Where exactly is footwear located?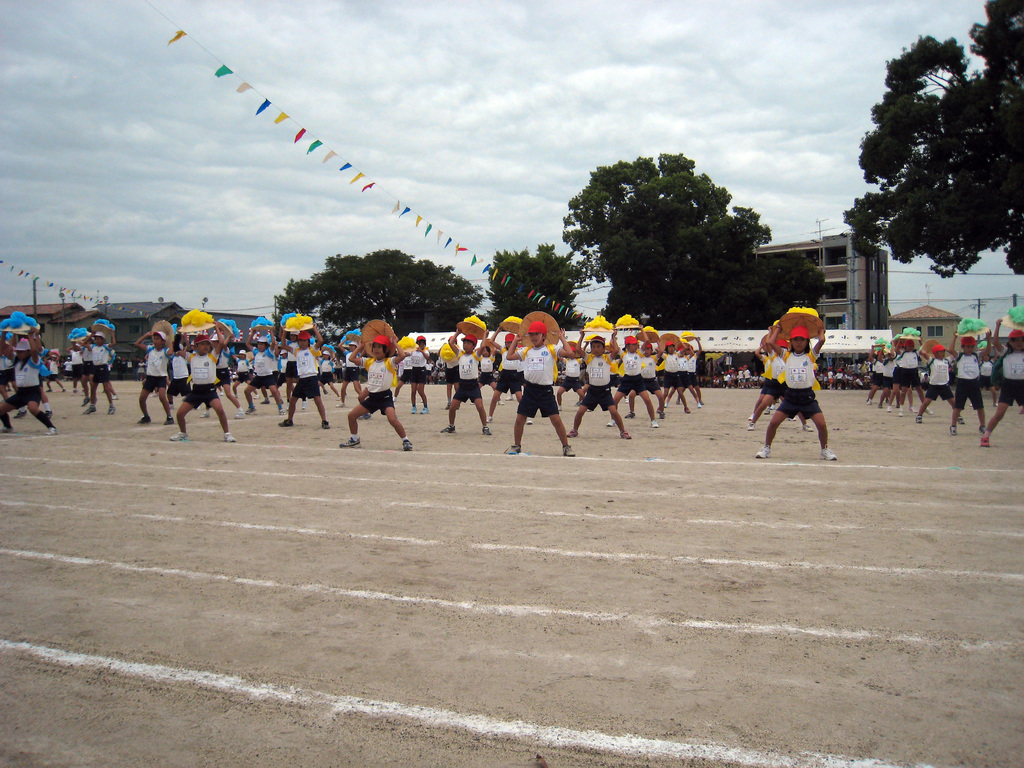
Its bounding box is left=563, top=442, right=575, bottom=458.
